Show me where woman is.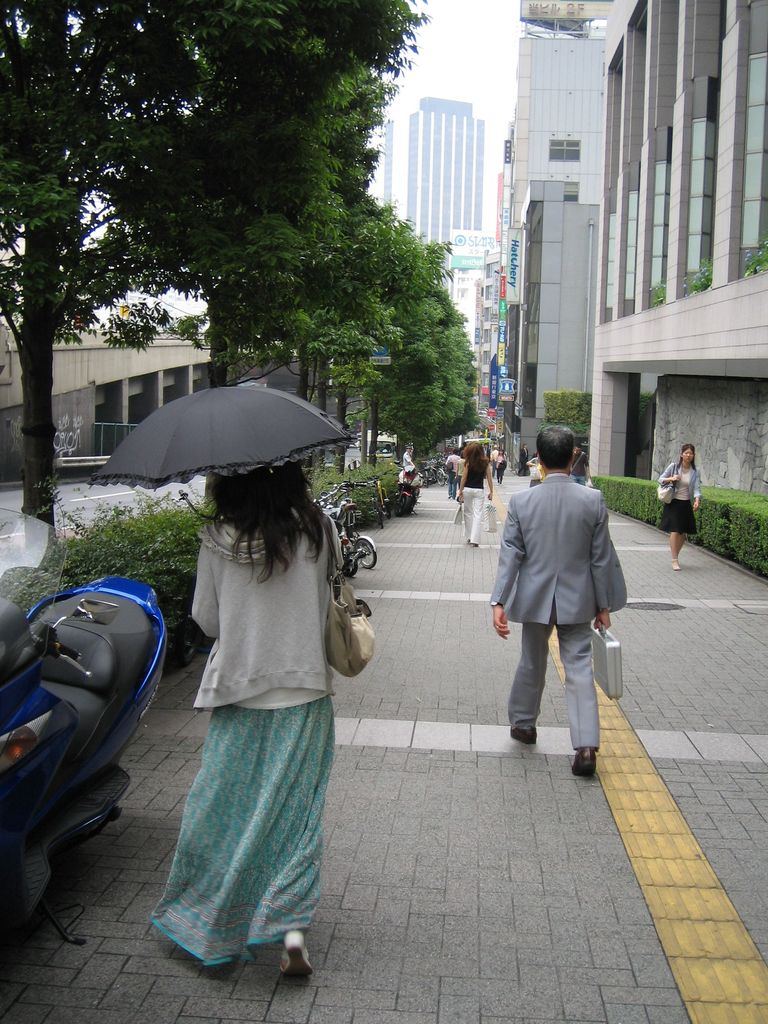
woman is at bbox(456, 438, 493, 543).
